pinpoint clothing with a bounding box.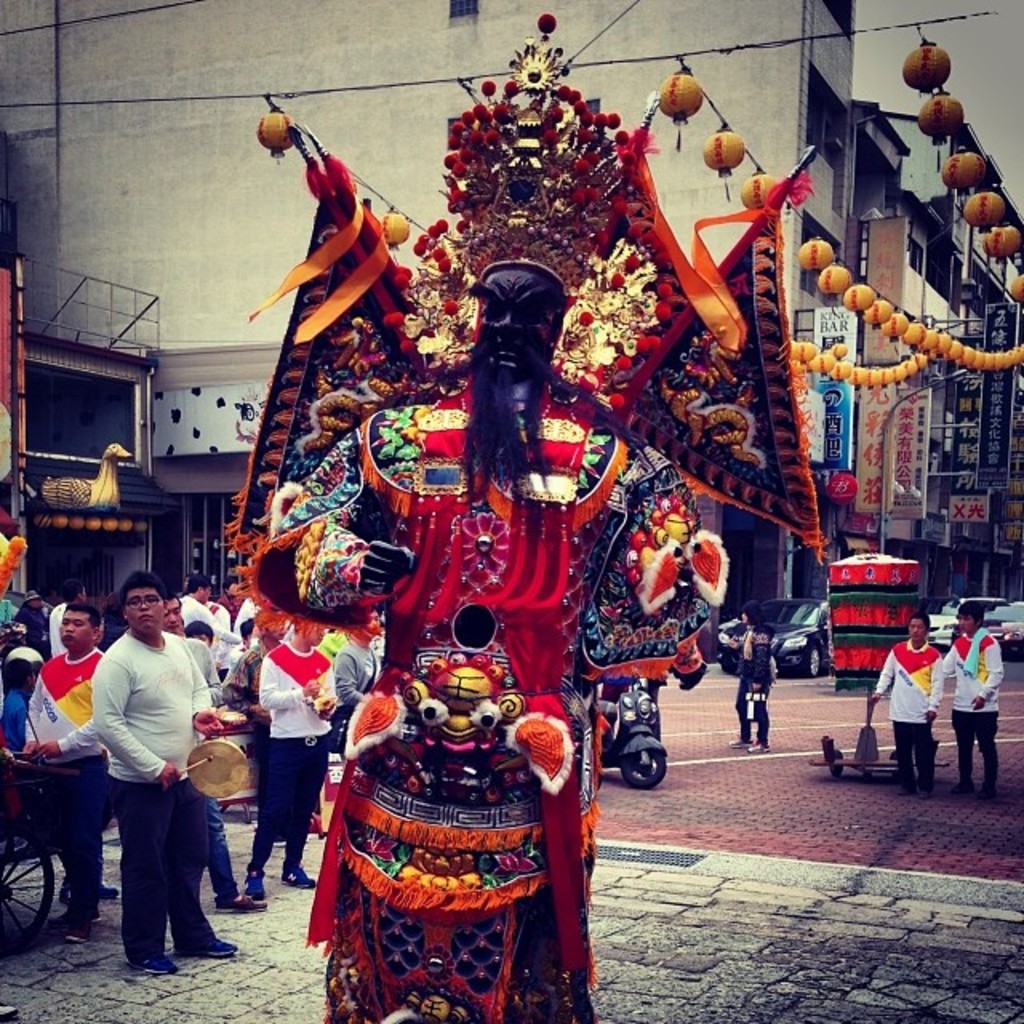
[245,642,339,880].
